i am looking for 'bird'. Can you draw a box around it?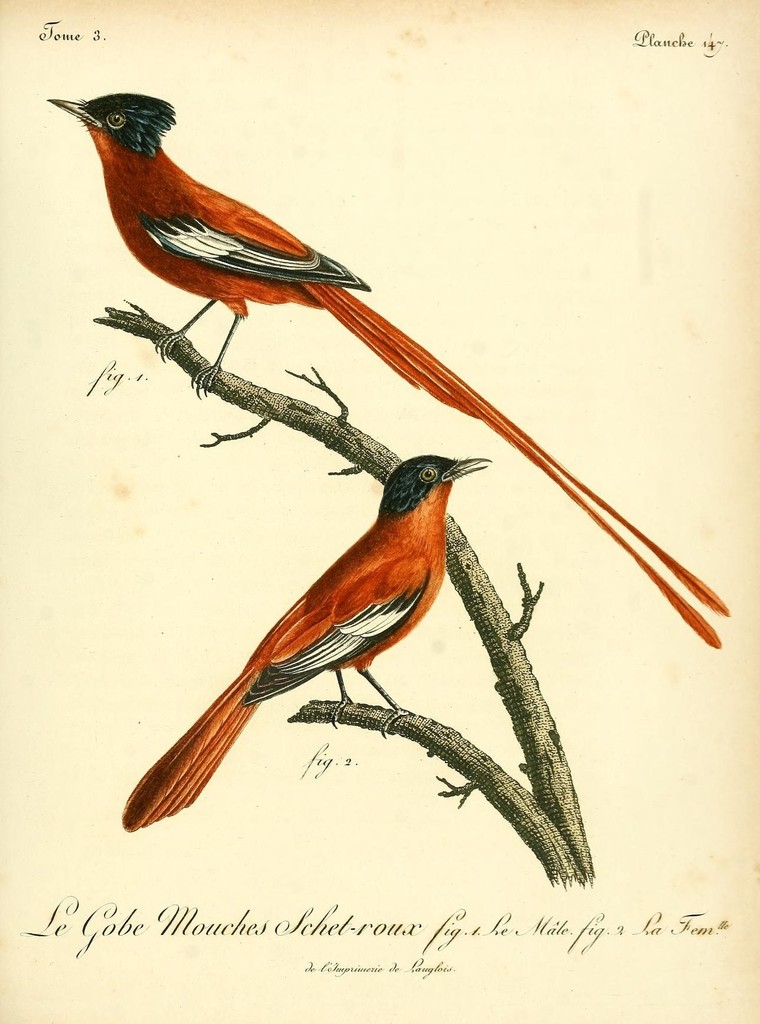
Sure, the bounding box is x1=38, y1=84, x2=733, y2=652.
